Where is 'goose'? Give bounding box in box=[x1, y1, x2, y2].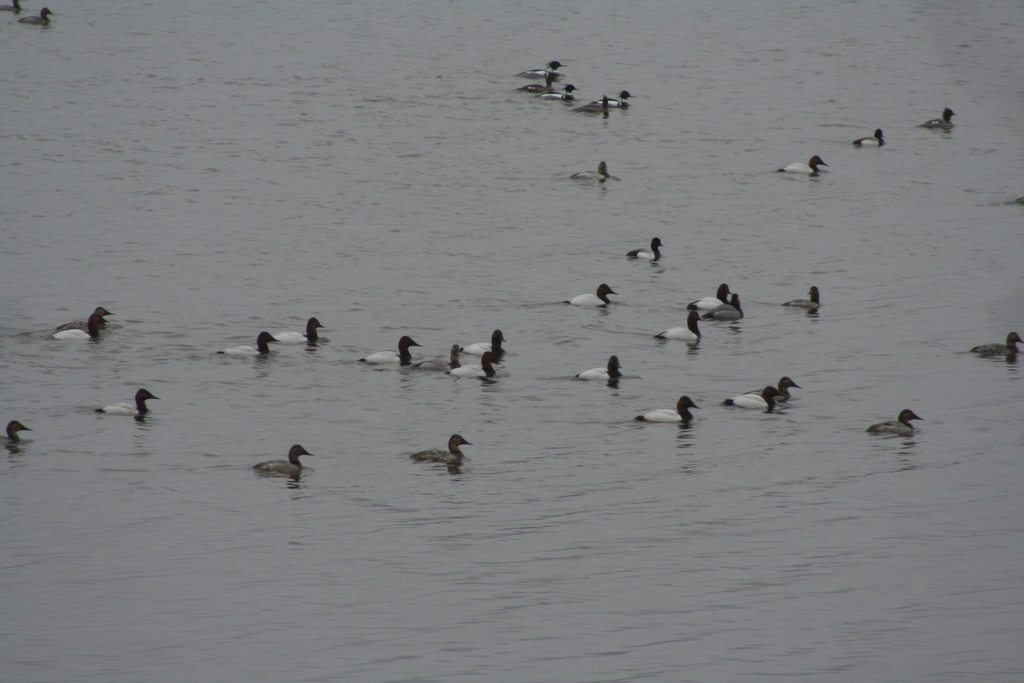
box=[649, 392, 708, 425].
